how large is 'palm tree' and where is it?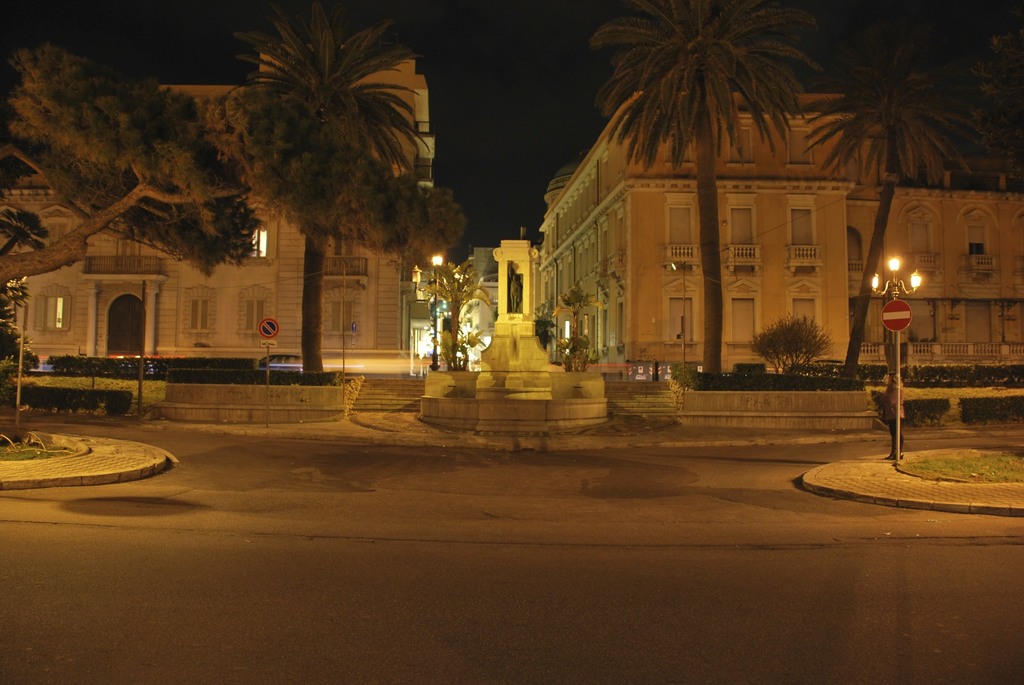
Bounding box: [199,20,444,370].
